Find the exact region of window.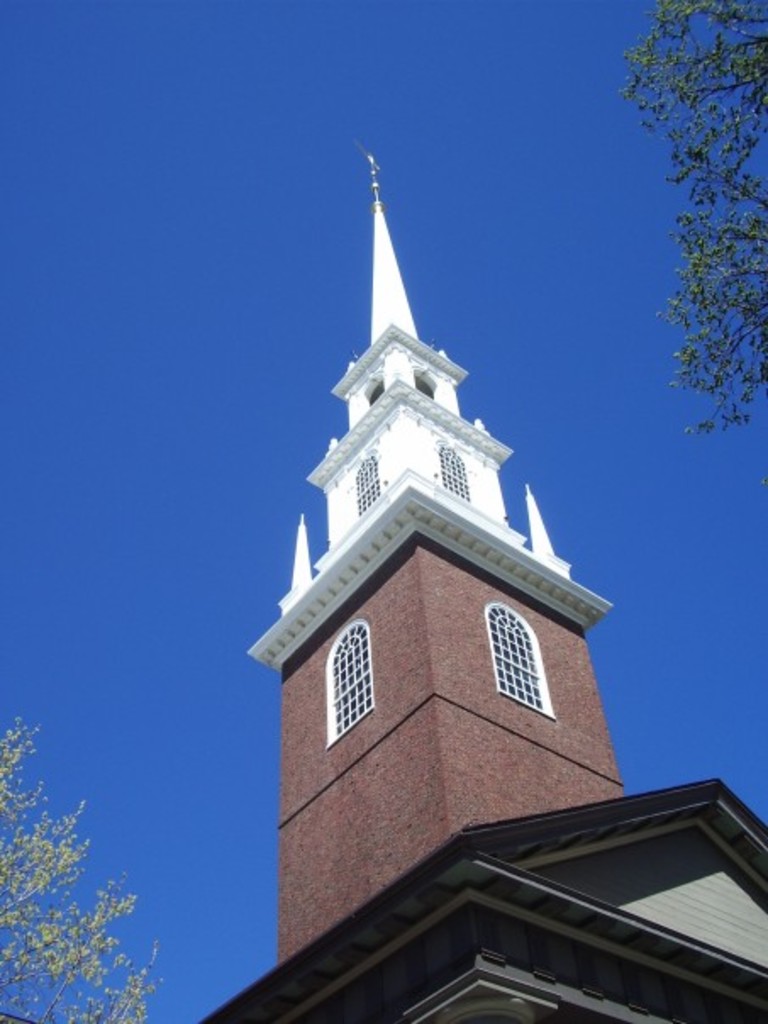
Exact region: {"left": 327, "top": 617, "right": 380, "bottom": 743}.
